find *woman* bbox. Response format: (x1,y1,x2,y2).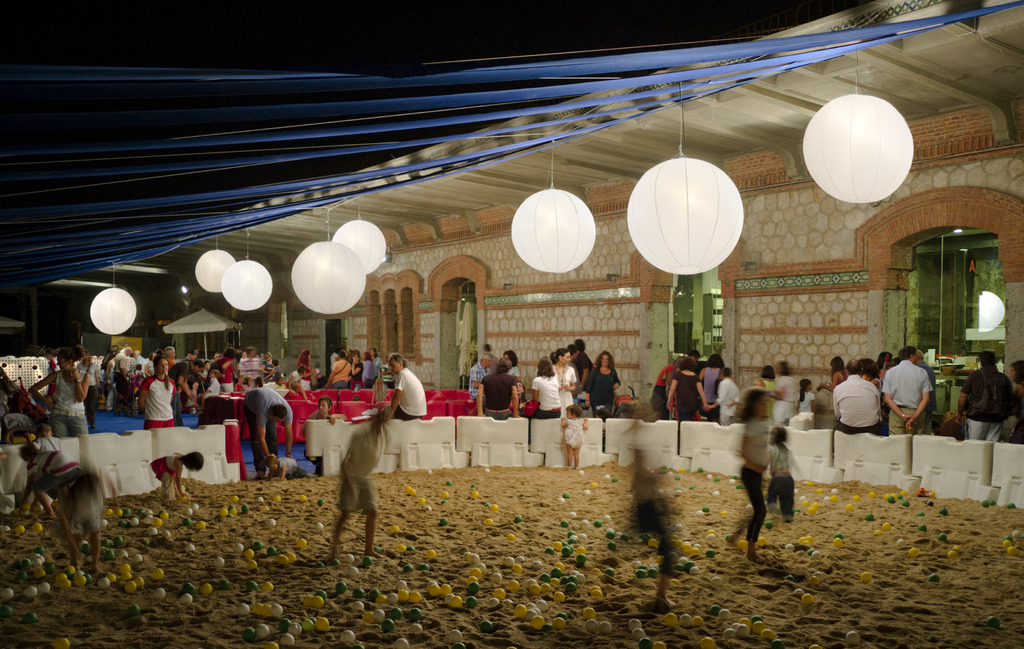
(509,378,531,415).
